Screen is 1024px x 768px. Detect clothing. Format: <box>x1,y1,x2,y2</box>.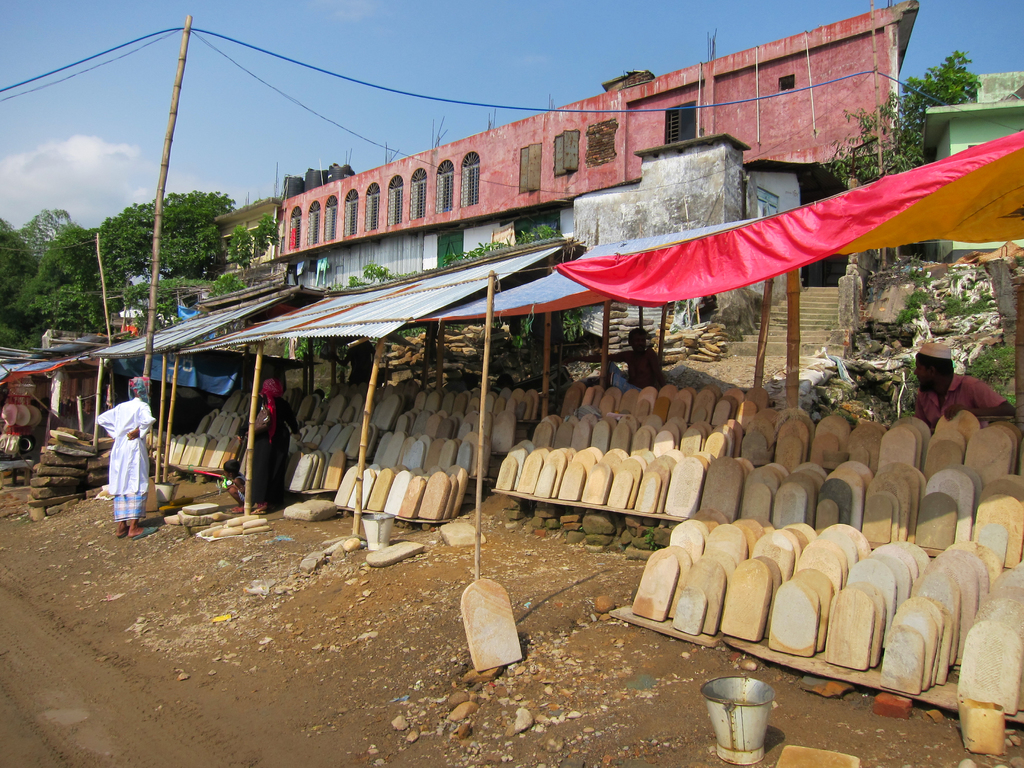
<box>912,374,1007,435</box>.
